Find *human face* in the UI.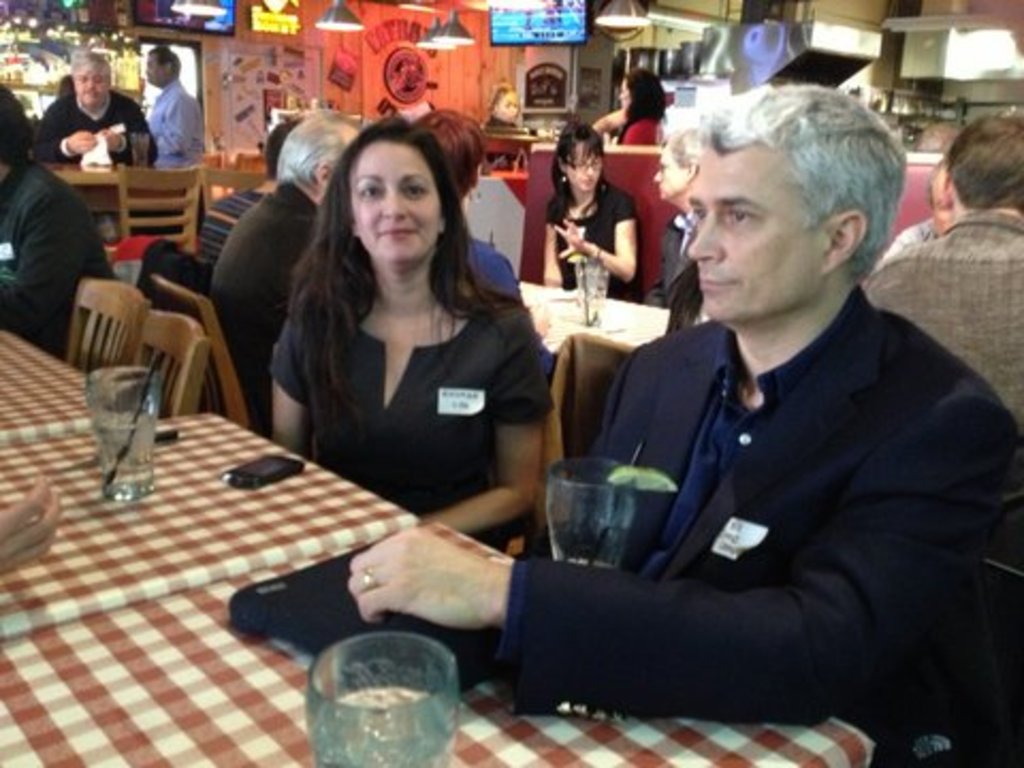
UI element at BBox(683, 151, 817, 322).
